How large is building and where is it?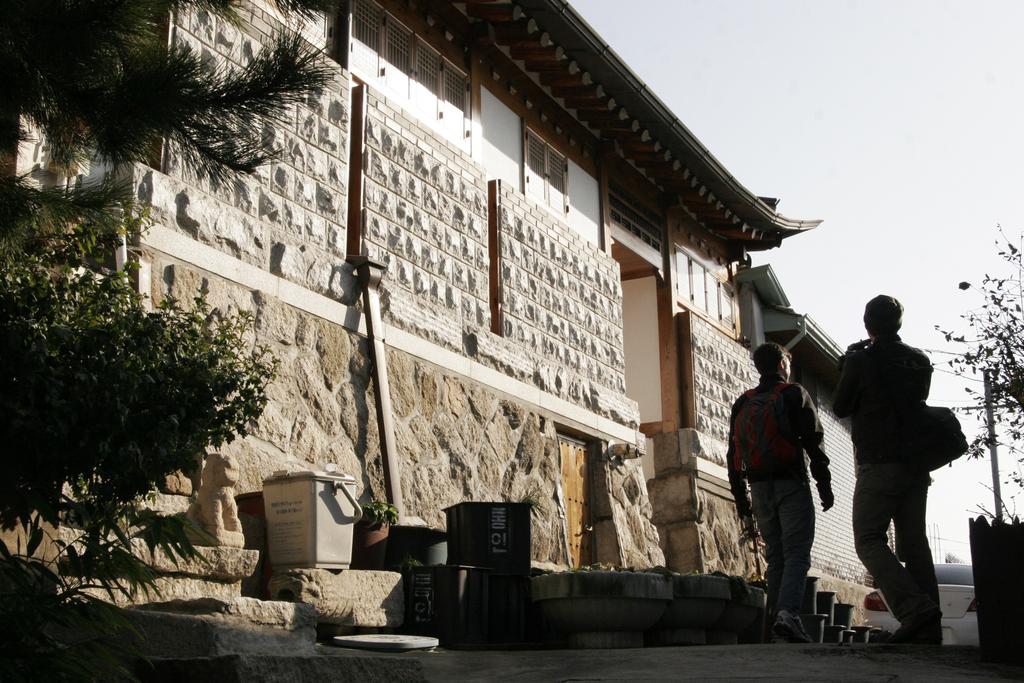
Bounding box: [0,0,903,655].
